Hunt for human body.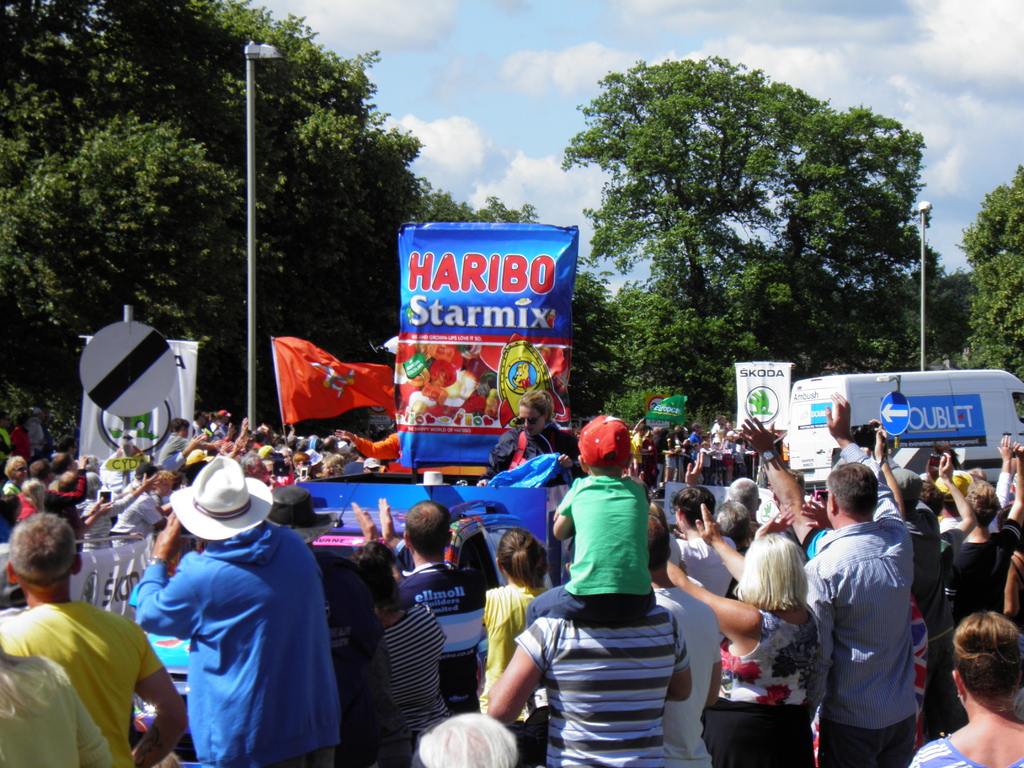
Hunted down at bbox(394, 557, 488, 706).
